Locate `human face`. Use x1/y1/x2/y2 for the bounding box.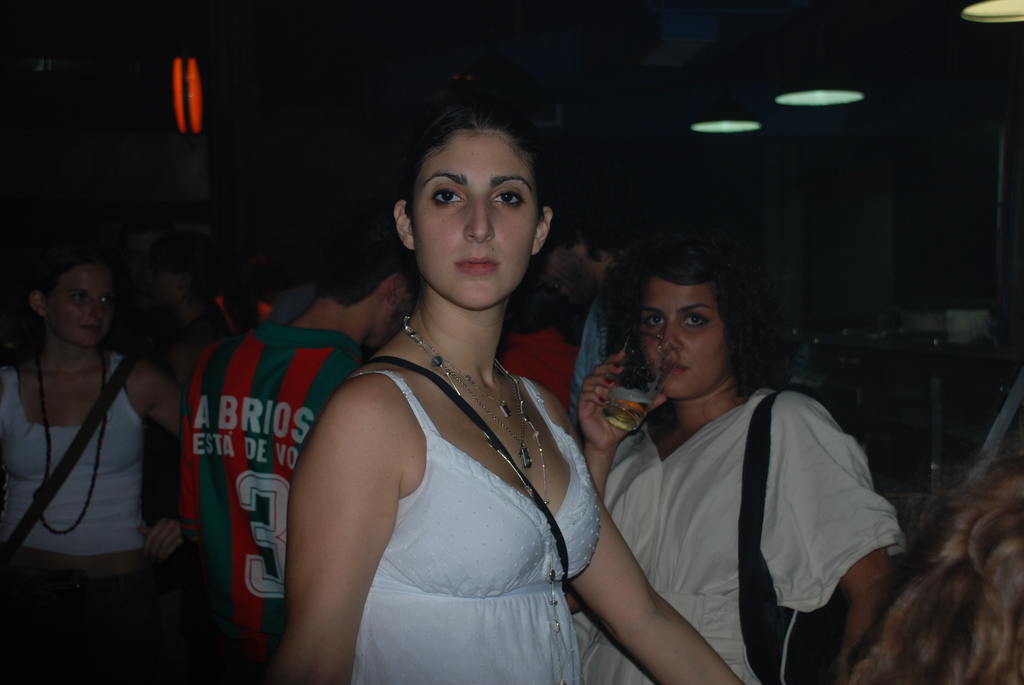
409/135/535/310.
